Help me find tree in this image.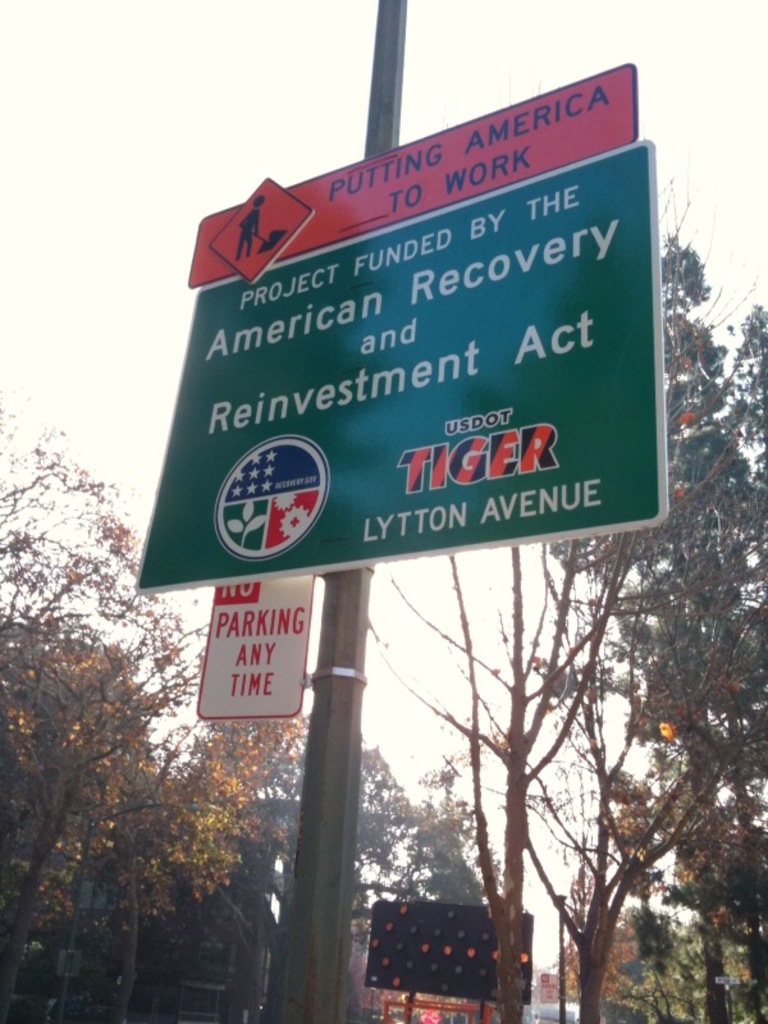
Found it: x1=340 y1=133 x2=749 y2=1023.
